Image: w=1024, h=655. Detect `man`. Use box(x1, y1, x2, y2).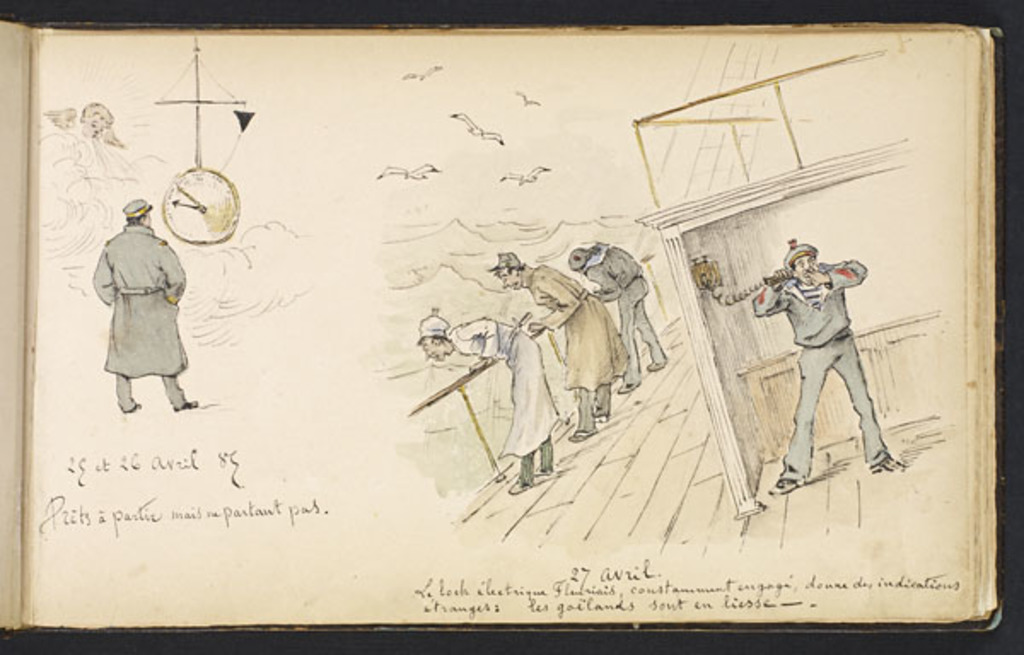
box(758, 230, 908, 498).
